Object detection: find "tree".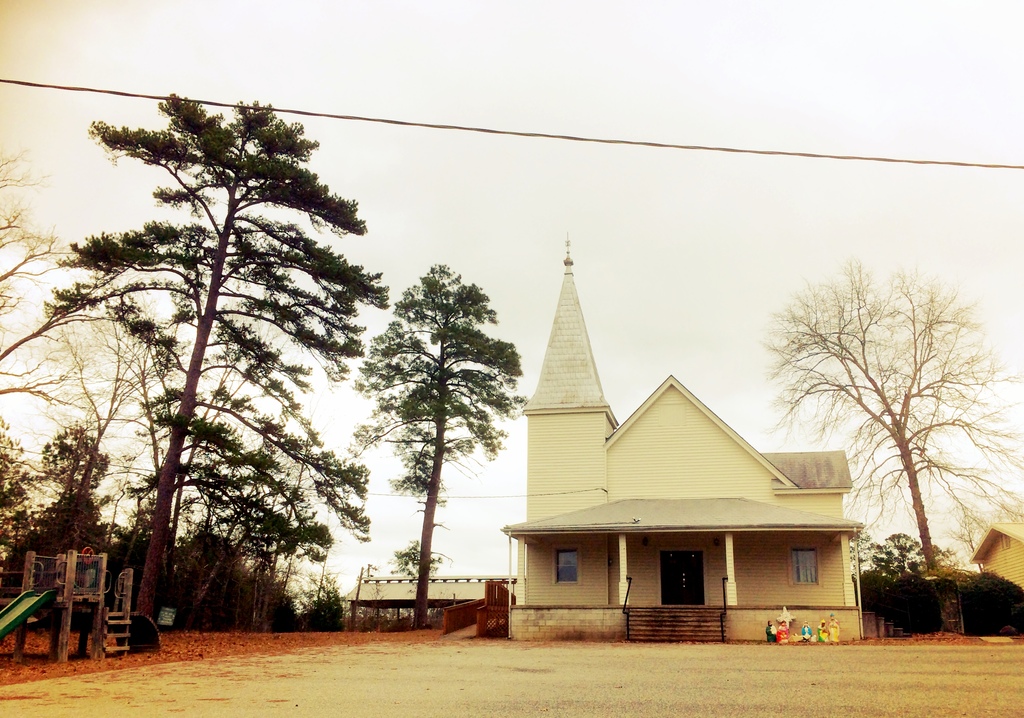
x1=388 y1=537 x2=449 y2=579.
